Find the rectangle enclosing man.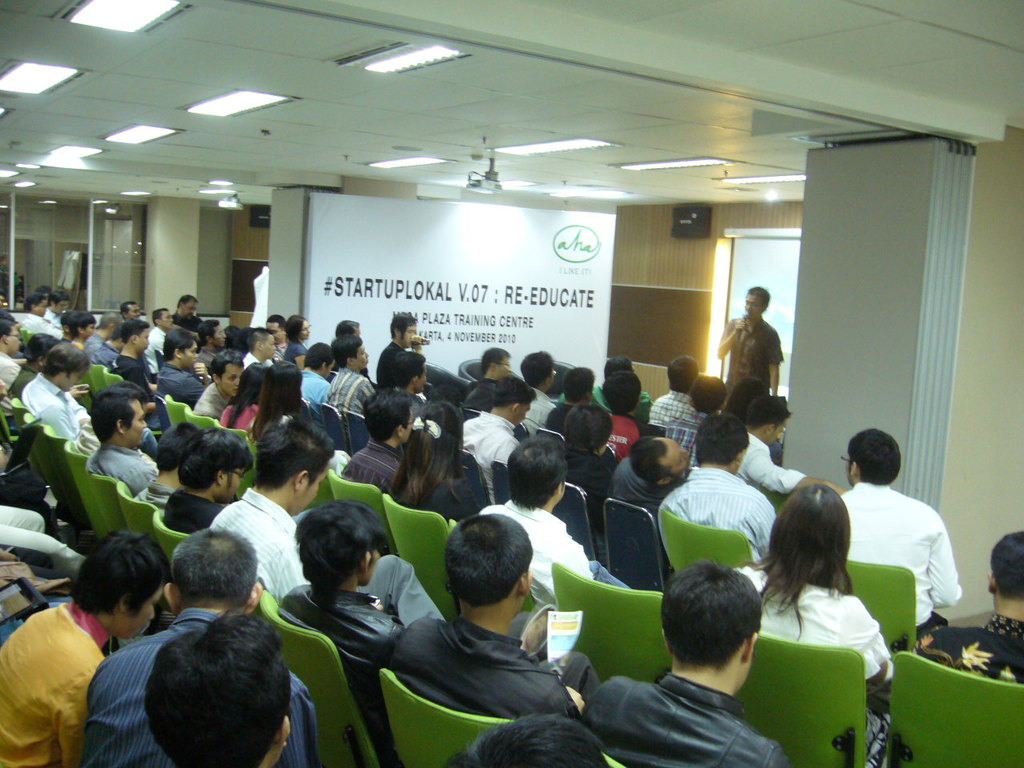
box(514, 351, 558, 441).
